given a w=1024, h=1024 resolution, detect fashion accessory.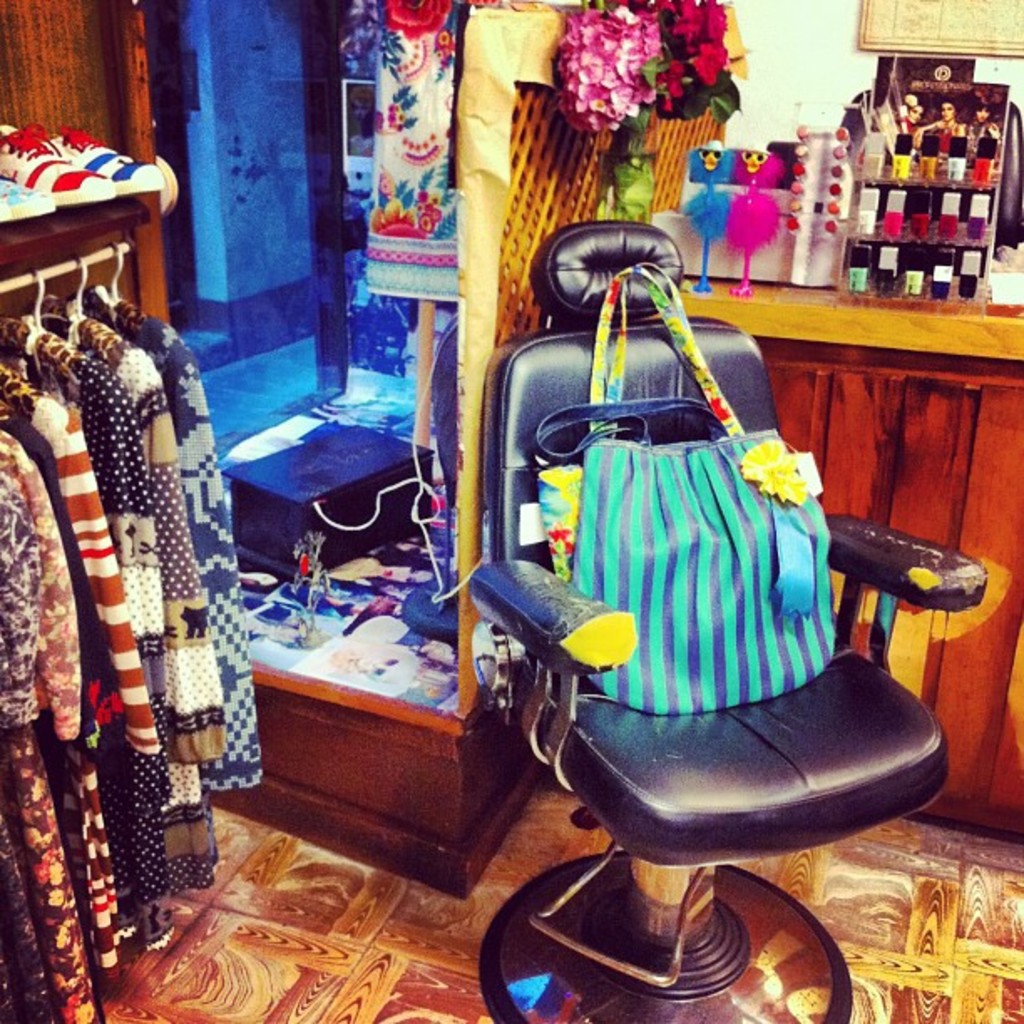
bbox=(0, 174, 59, 216).
